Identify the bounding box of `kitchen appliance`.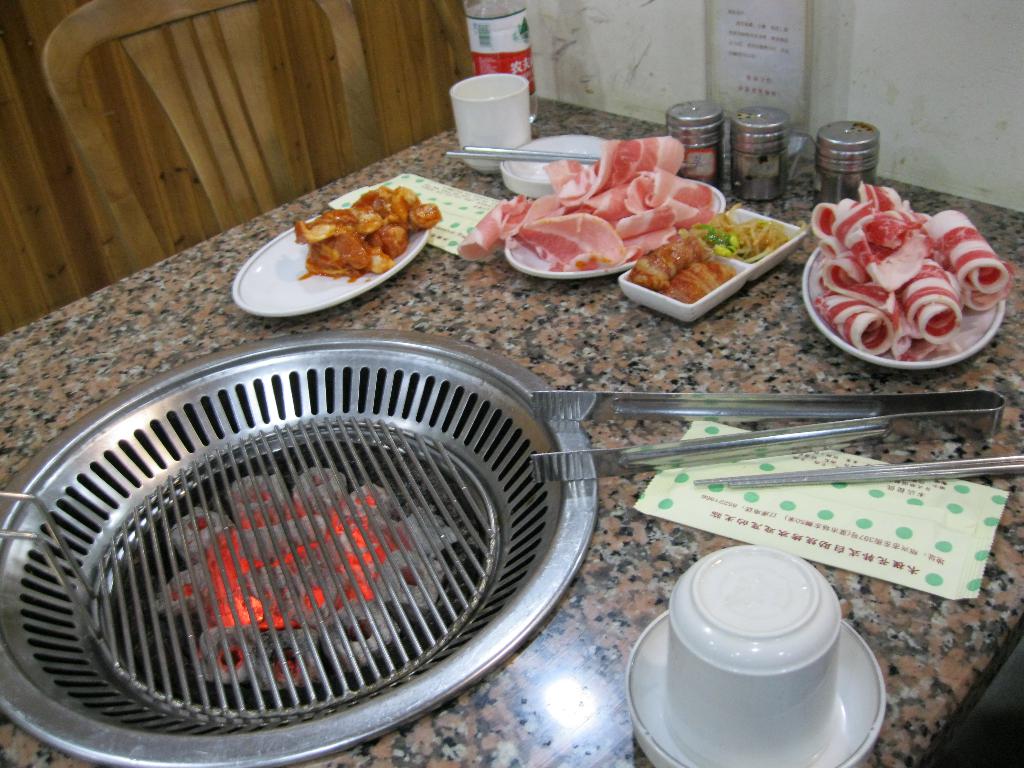
box(0, 328, 599, 767).
